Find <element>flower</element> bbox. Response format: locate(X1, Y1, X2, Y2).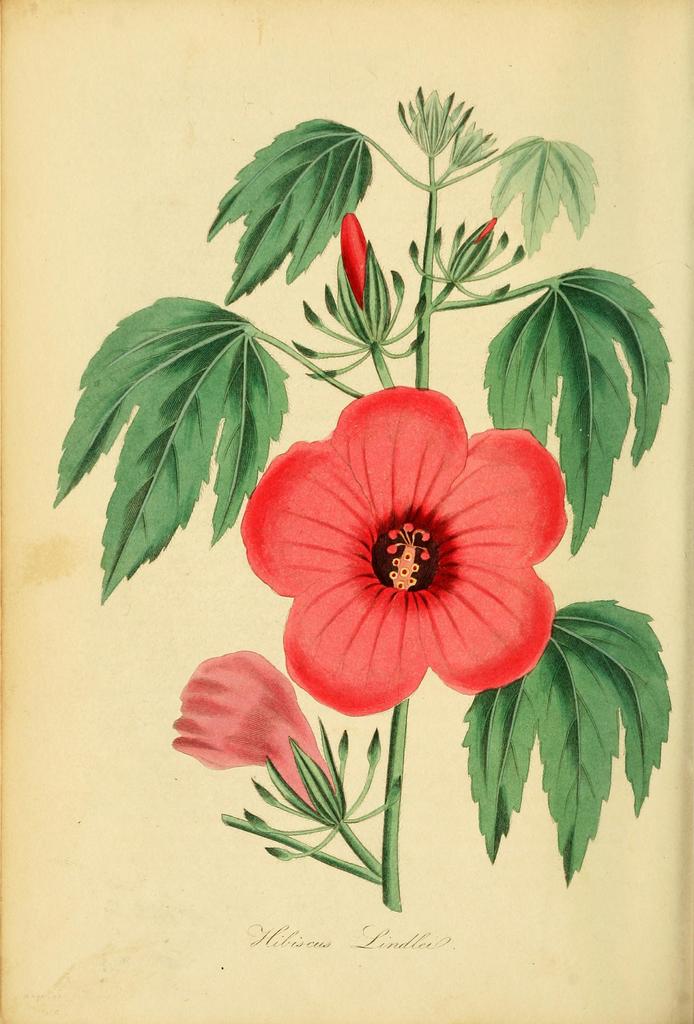
locate(476, 214, 495, 242).
